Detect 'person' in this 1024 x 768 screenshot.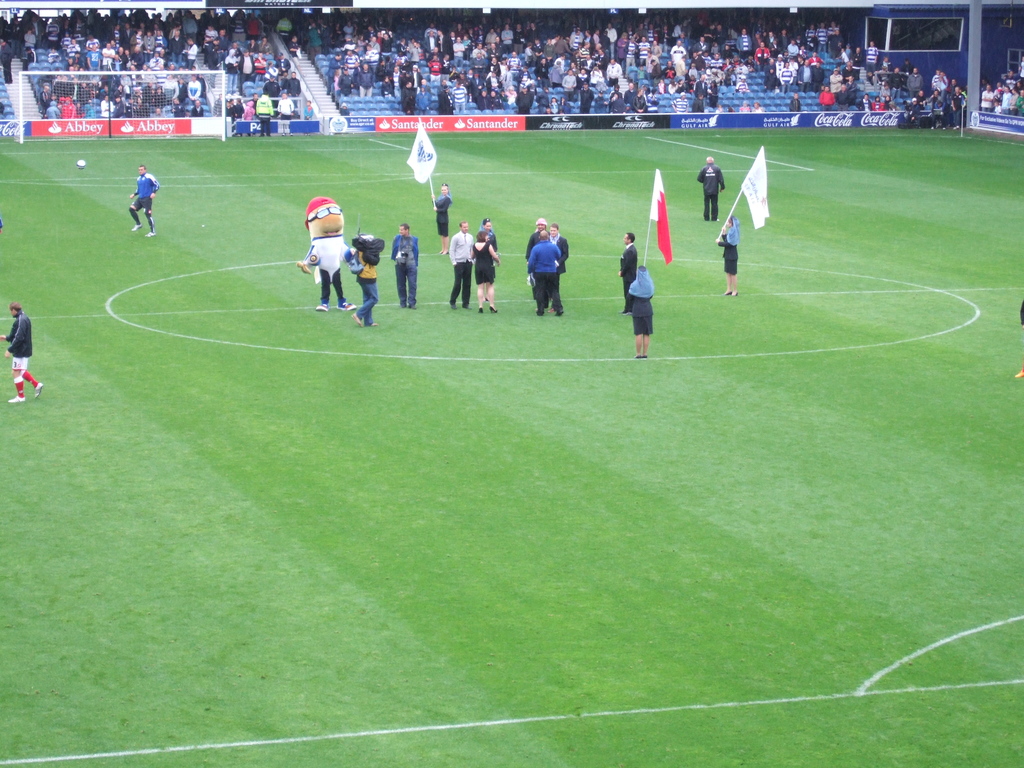
Detection: 477, 218, 499, 252.
